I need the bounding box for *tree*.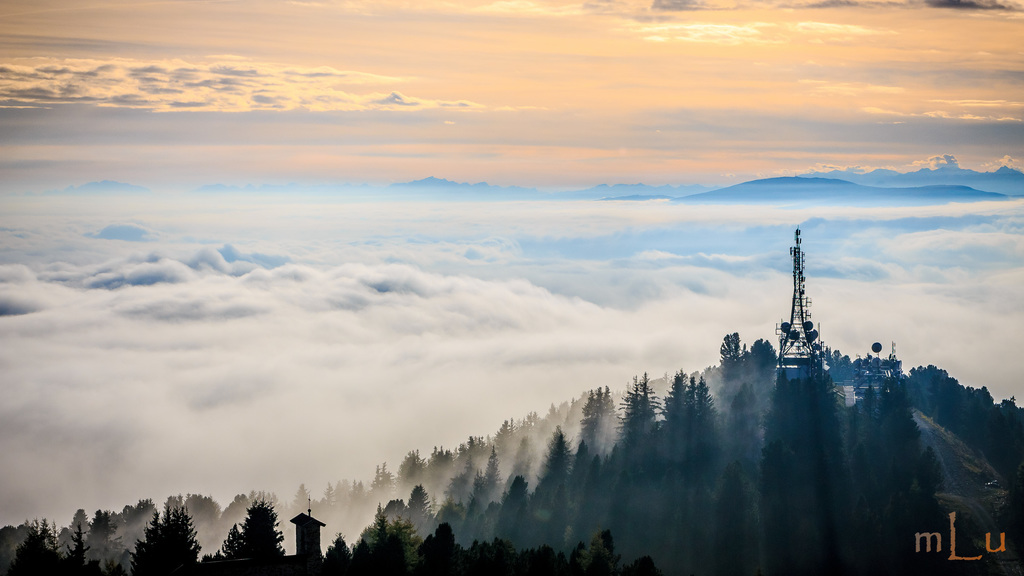
Here it is: box=[211, 495, 273, 566].
